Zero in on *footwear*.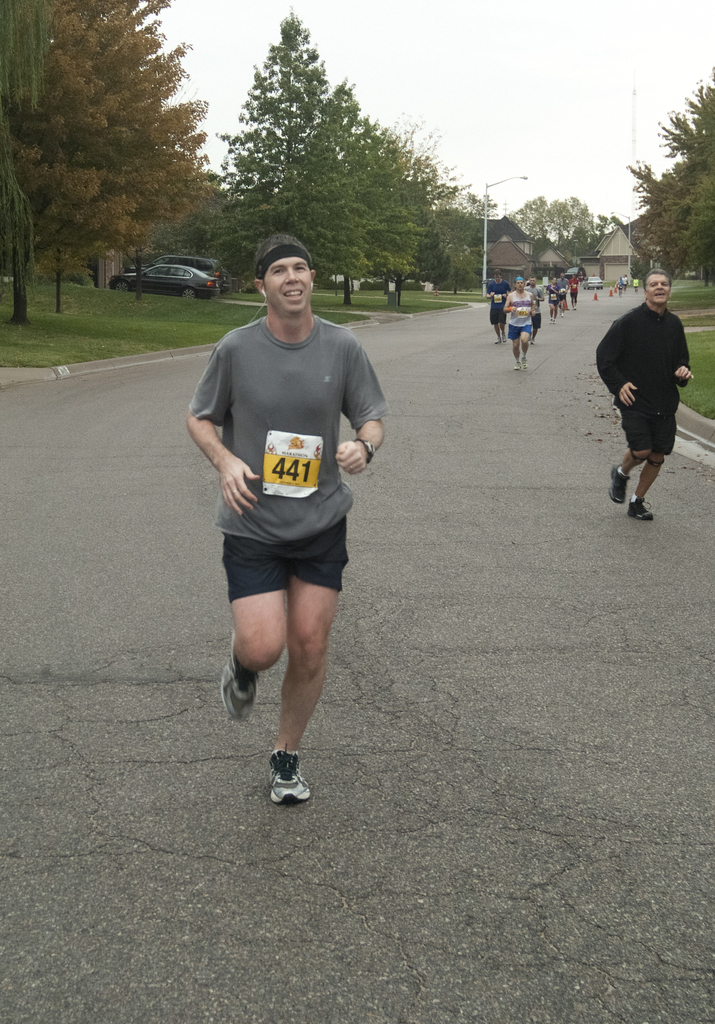
Zeroed in: <box>607,459,633,504</box>.
